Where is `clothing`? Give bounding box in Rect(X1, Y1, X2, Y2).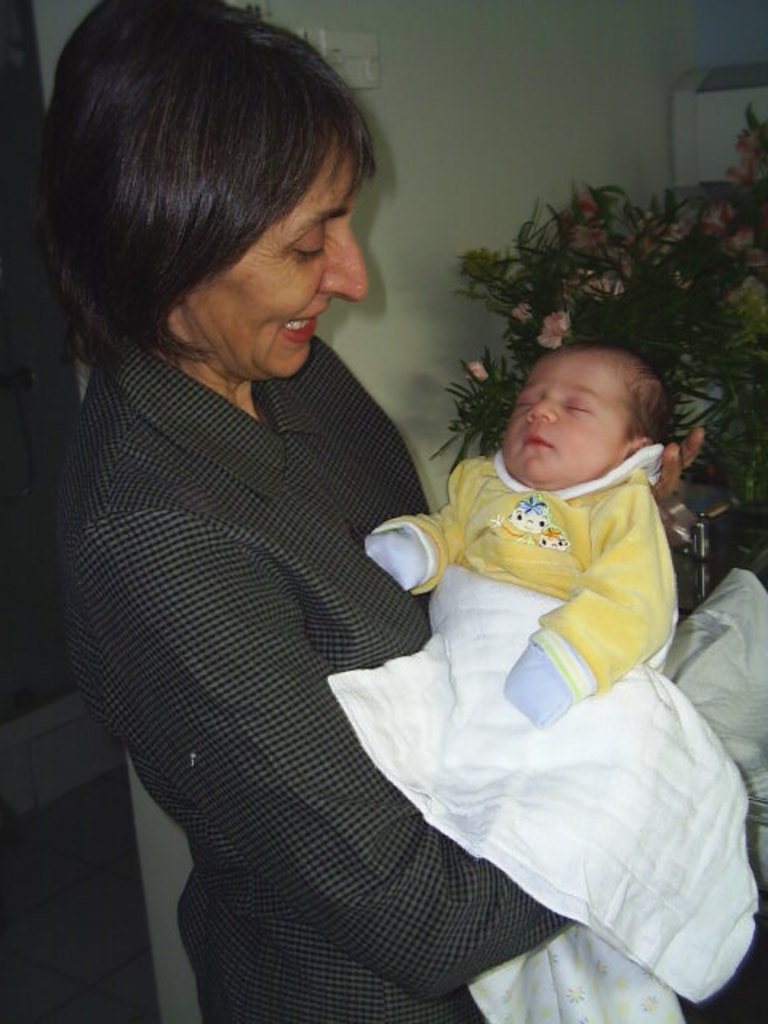
Rect(366, 454, 686, 771).
